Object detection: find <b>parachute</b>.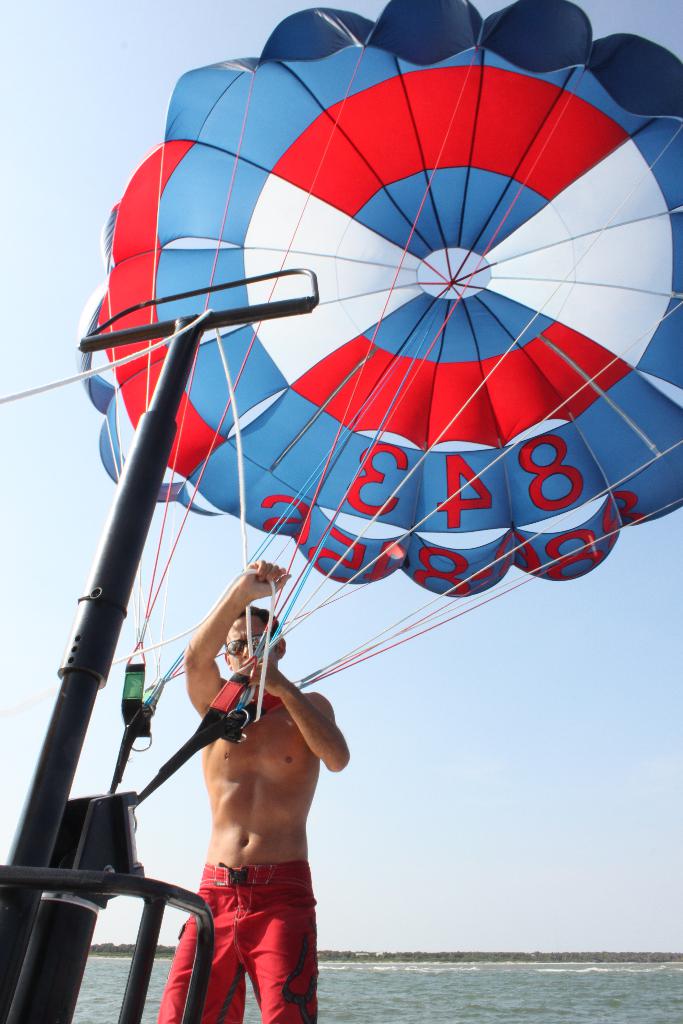
[left=50, top=3, right=664, bottom=884].
